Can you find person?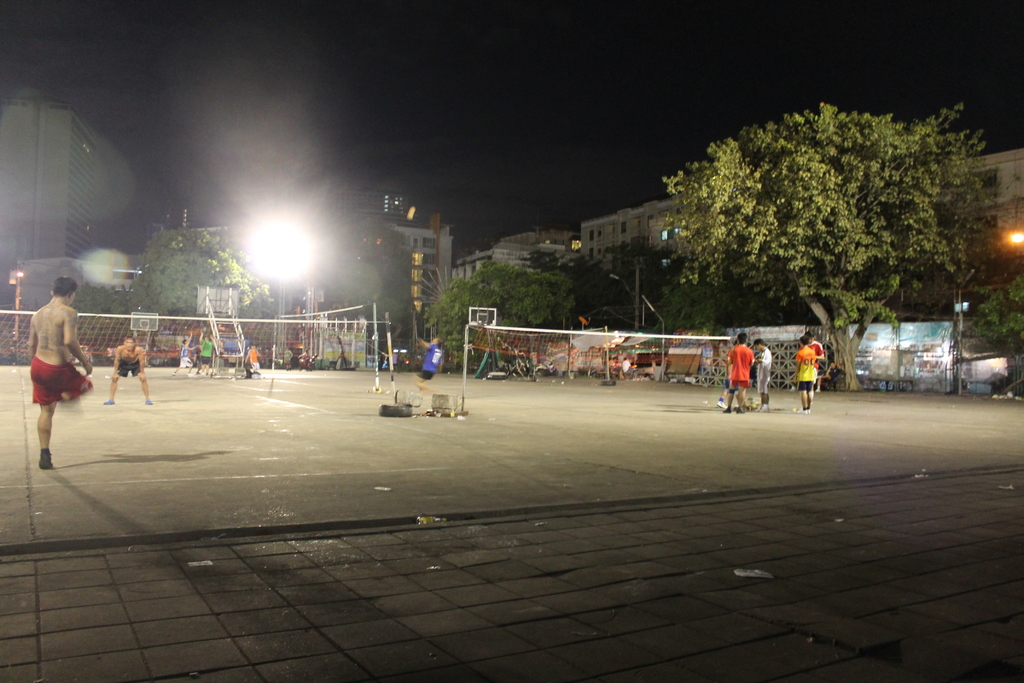
Yes, bounding box: {"x1": 790, "y1": 331, "x2": 822, "y2": 418}.
